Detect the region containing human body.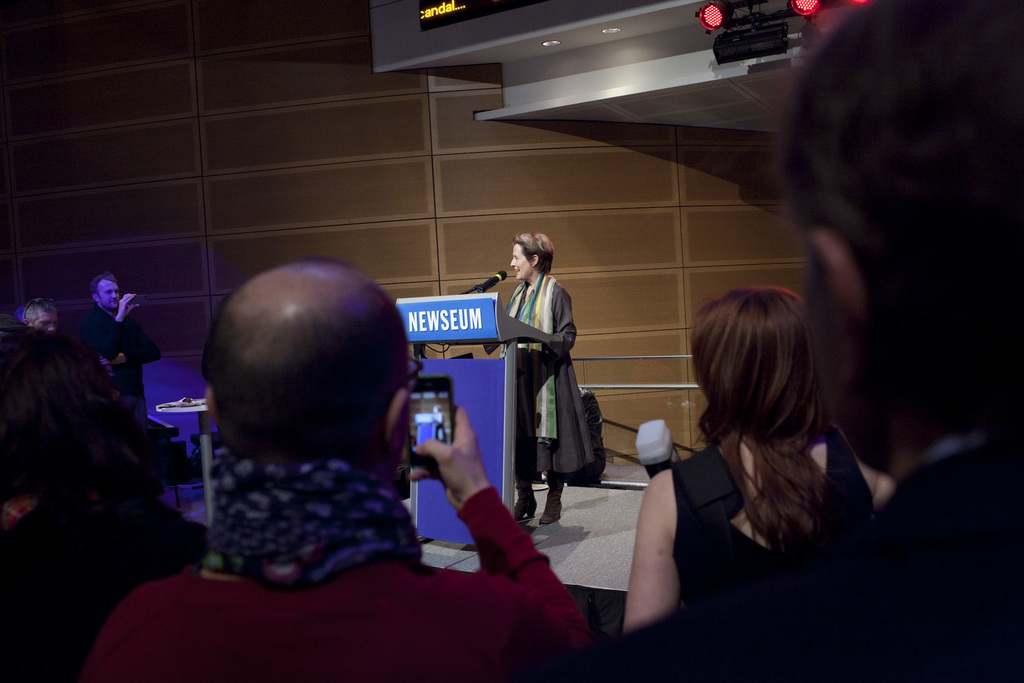
x1=612 y1=273 x2=866 y2=639.
